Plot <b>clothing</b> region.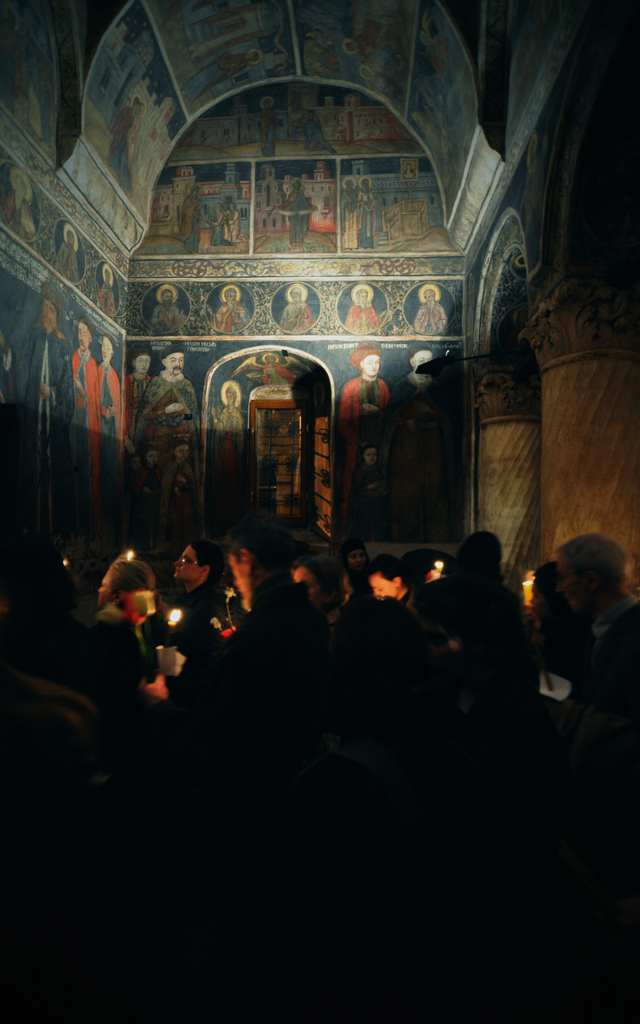
Plotted at (x1=118, y1=371, x2=158, y2=474).
